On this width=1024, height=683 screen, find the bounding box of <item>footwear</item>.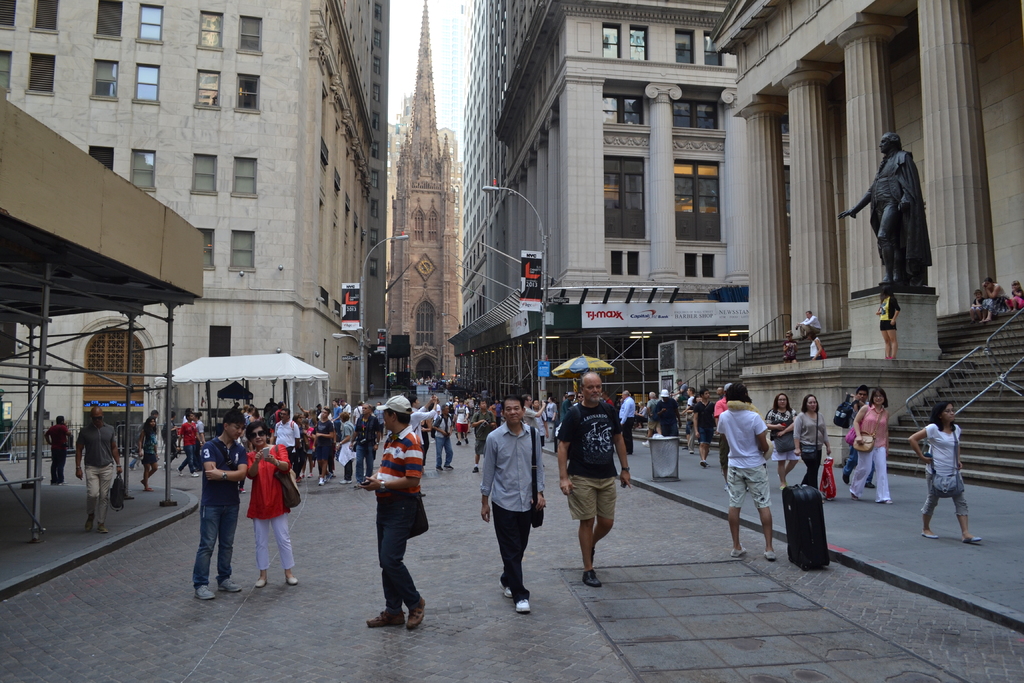
Bounding box: region(441, 466, 454, 467).
